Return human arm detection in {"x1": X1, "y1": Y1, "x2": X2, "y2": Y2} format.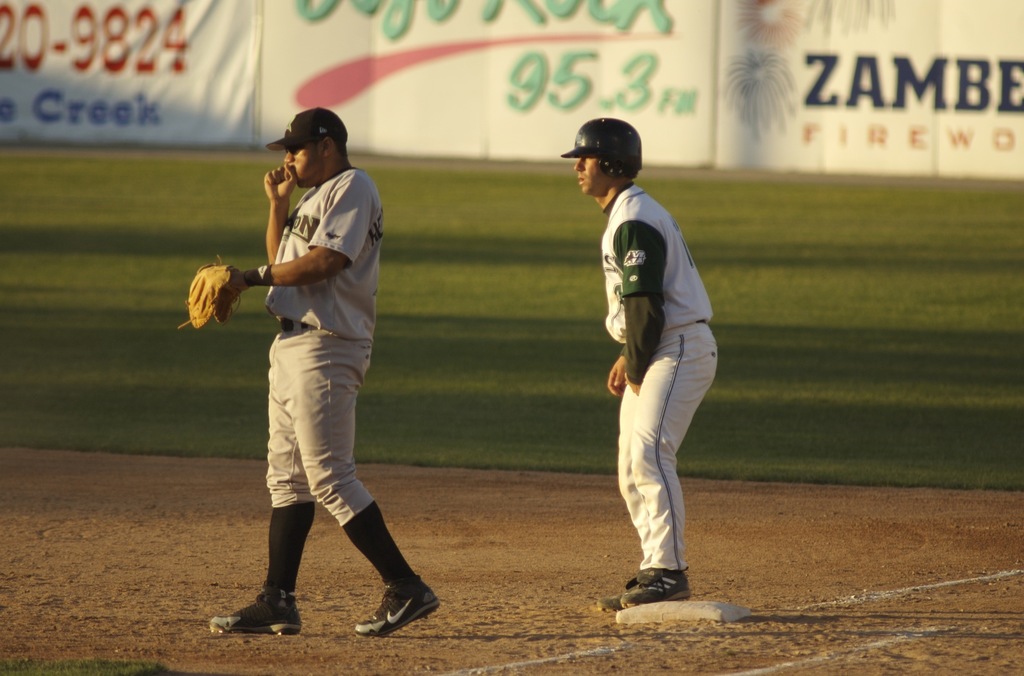
{"x1": 209, "y1": 180, "x2": 355, "y2": 316}.
